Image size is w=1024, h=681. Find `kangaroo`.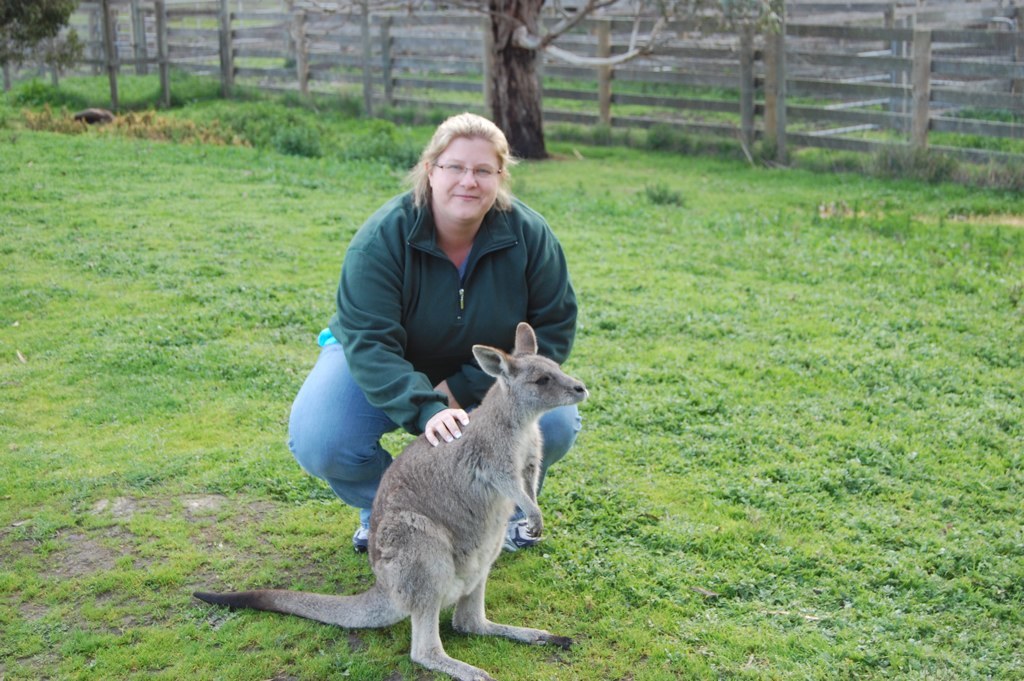
(195,321,587,680).
